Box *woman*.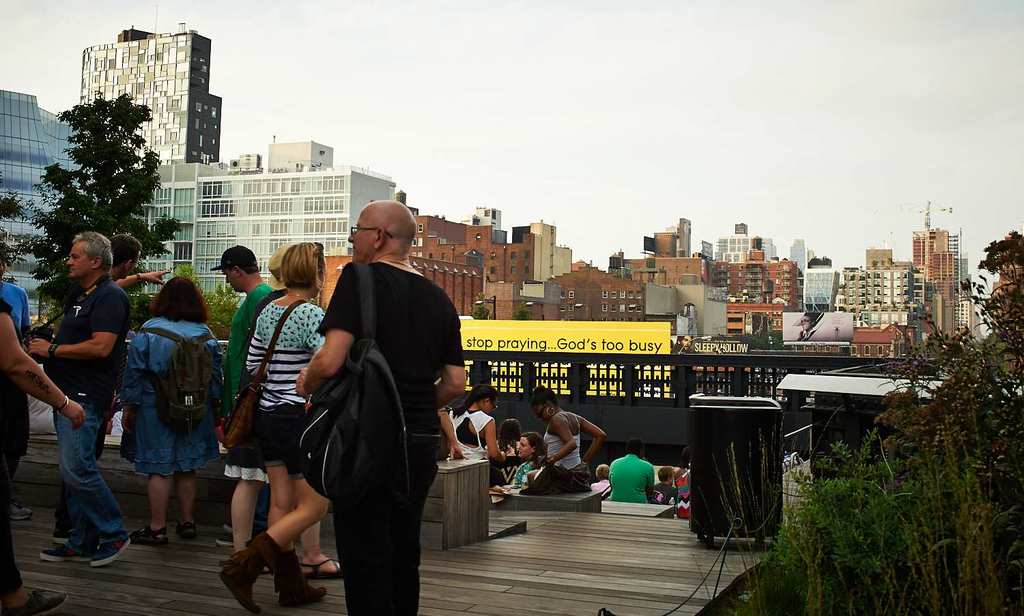
216:238:330:615.
